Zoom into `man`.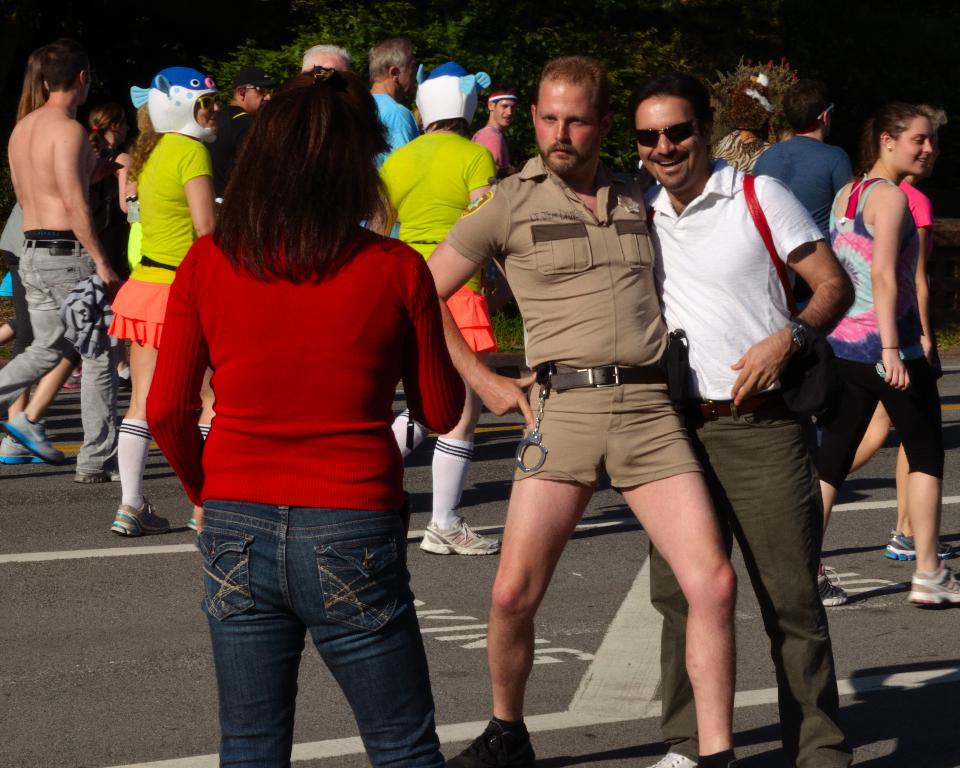
Zoom target: <region>625, 73, 857, 767</region>.
